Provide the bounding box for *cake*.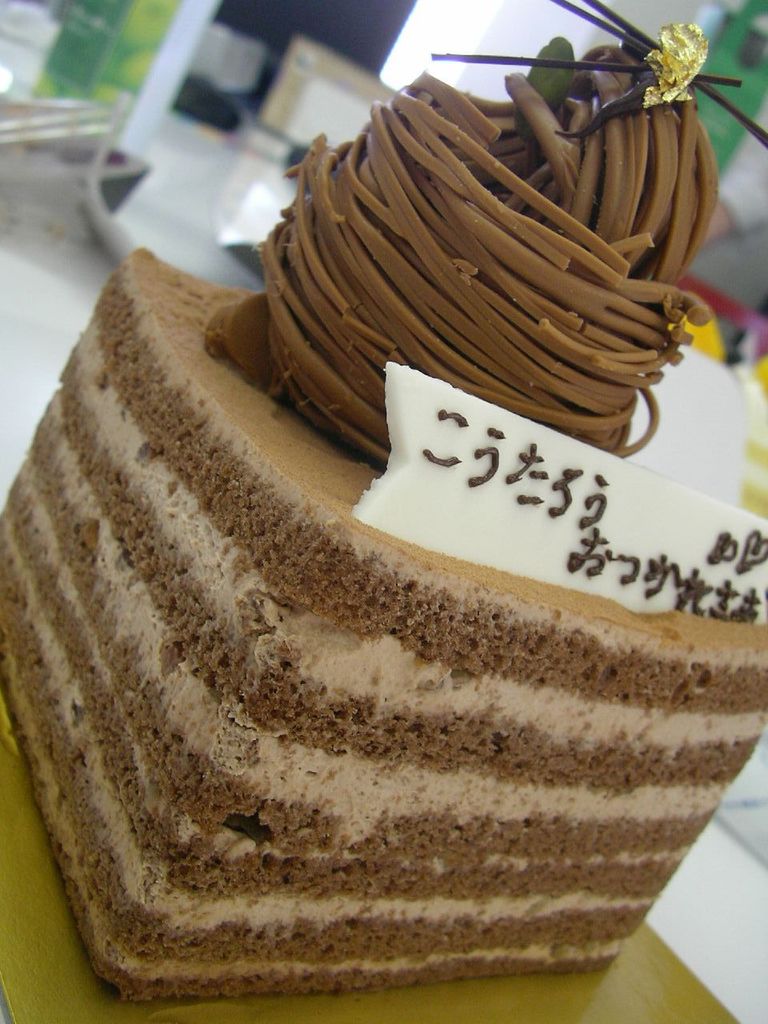
0/0/767/1004.
